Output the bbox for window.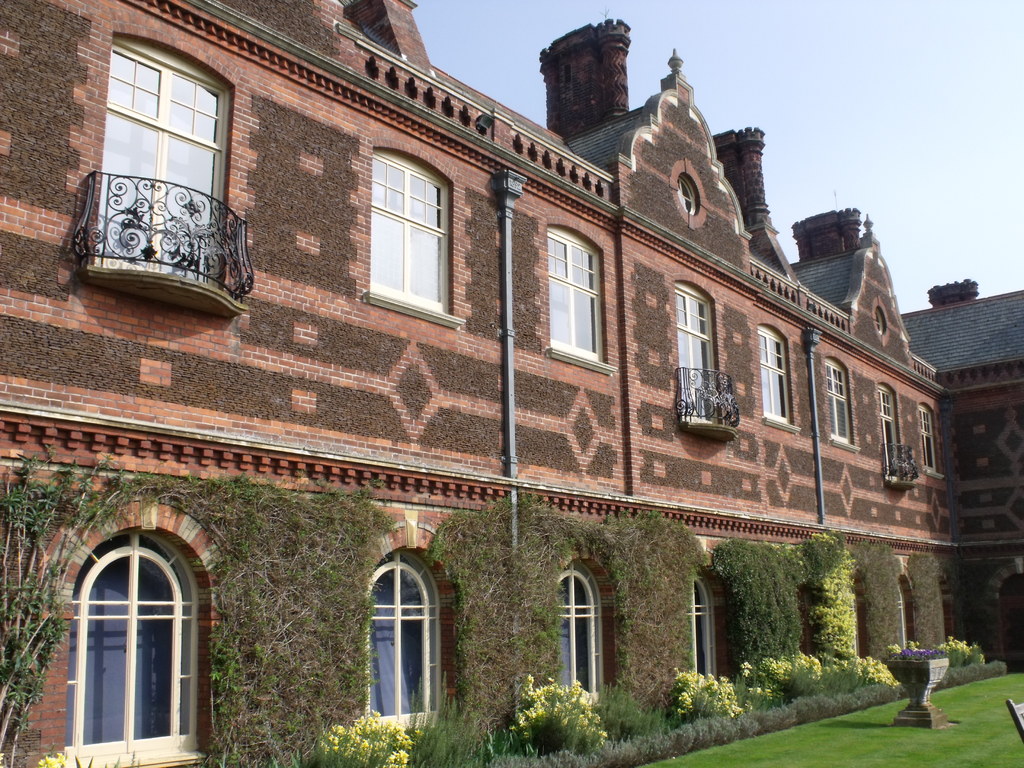
[112,37,239,307].
